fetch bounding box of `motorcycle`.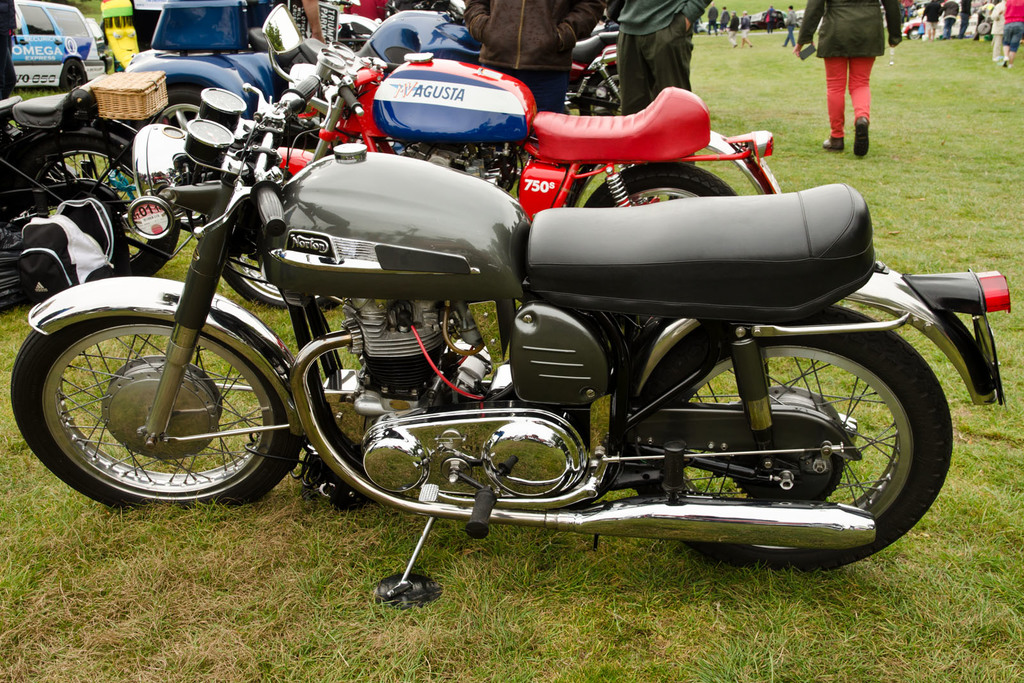
Bbox: 9 3 1011 595.
